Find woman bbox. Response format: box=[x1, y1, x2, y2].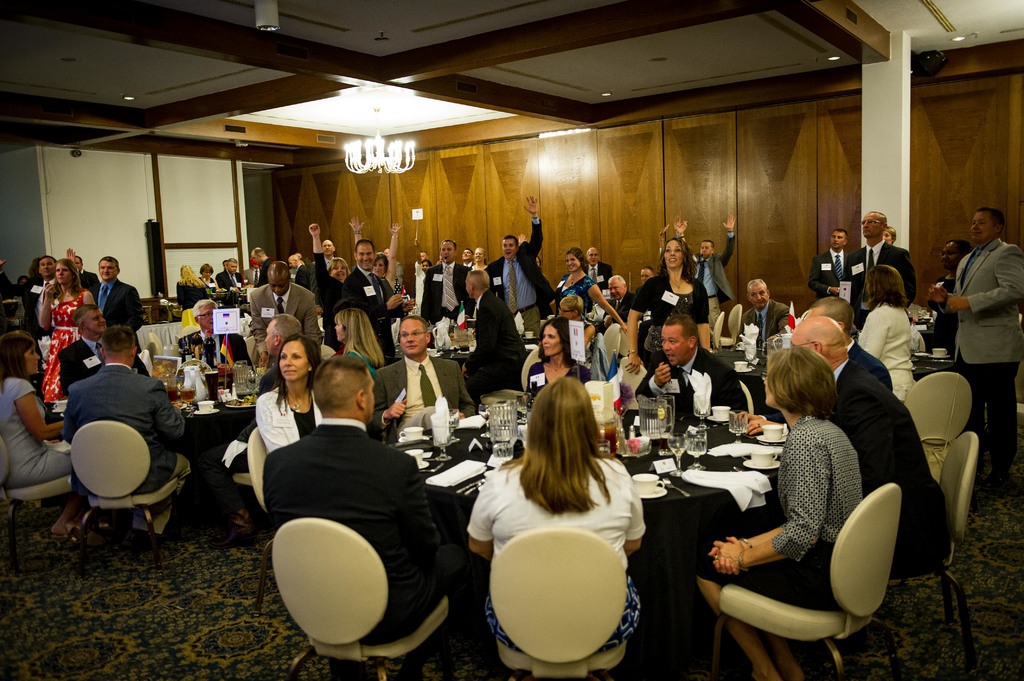
box=[627, 236, 714, 397].
